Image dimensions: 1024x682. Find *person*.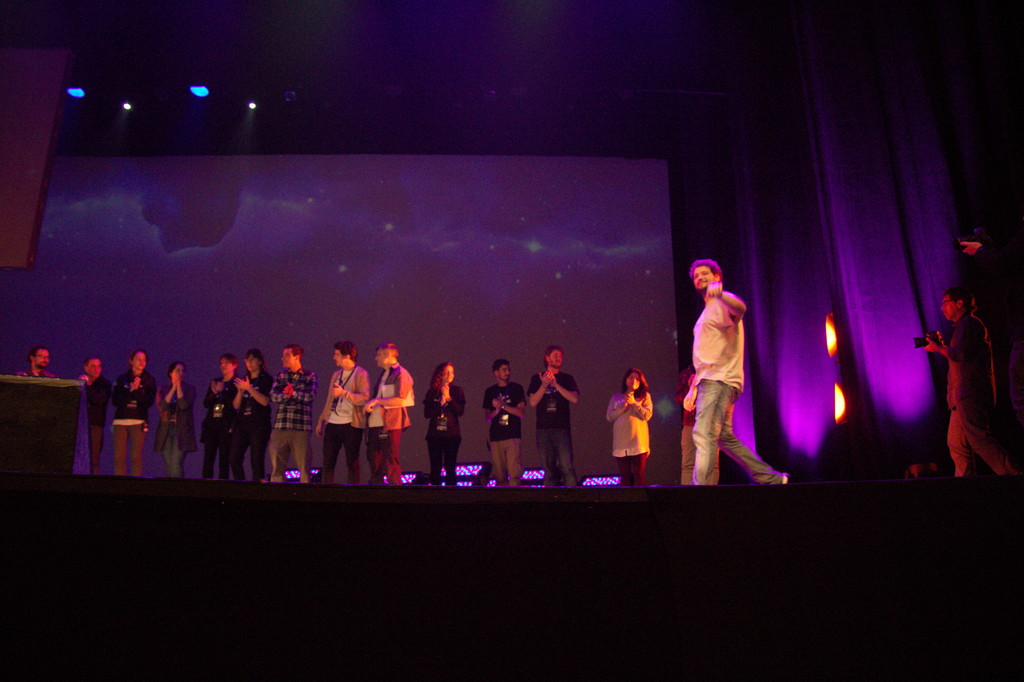
l=19, t=343, r=56, b=378.
